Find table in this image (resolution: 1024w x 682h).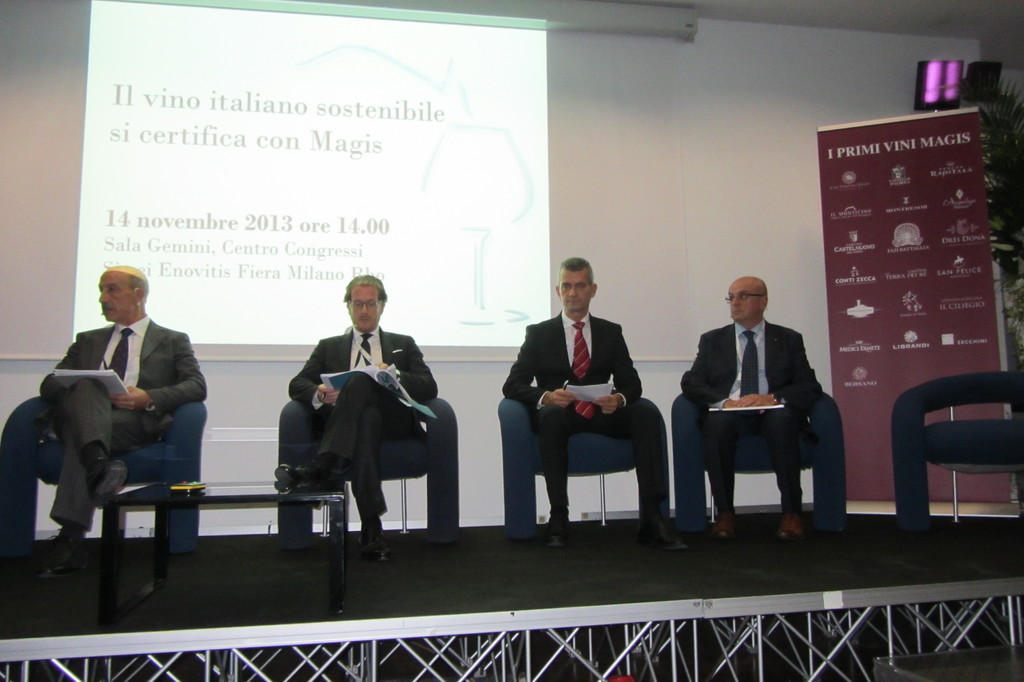
{"x1": 74, "y1": 462, "x2": 381, "y2": 619}.
